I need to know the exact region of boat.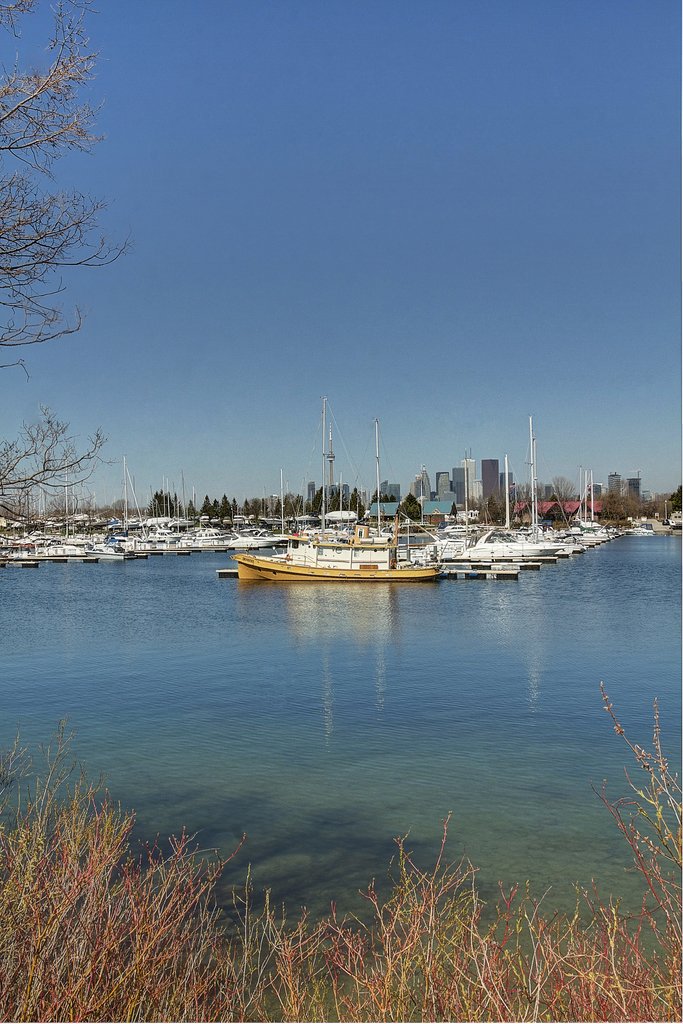
Region: box=[389, 513, 434, 558].
